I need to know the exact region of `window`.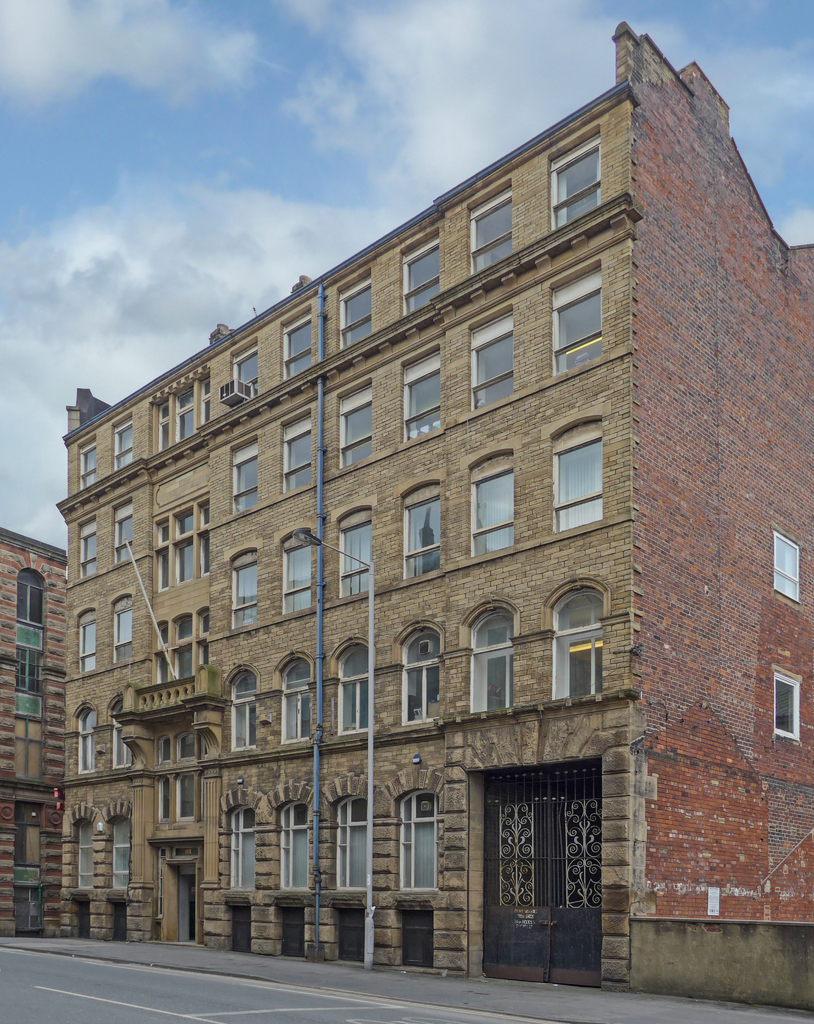
Region: select_region(225, 333, 268, 419).
